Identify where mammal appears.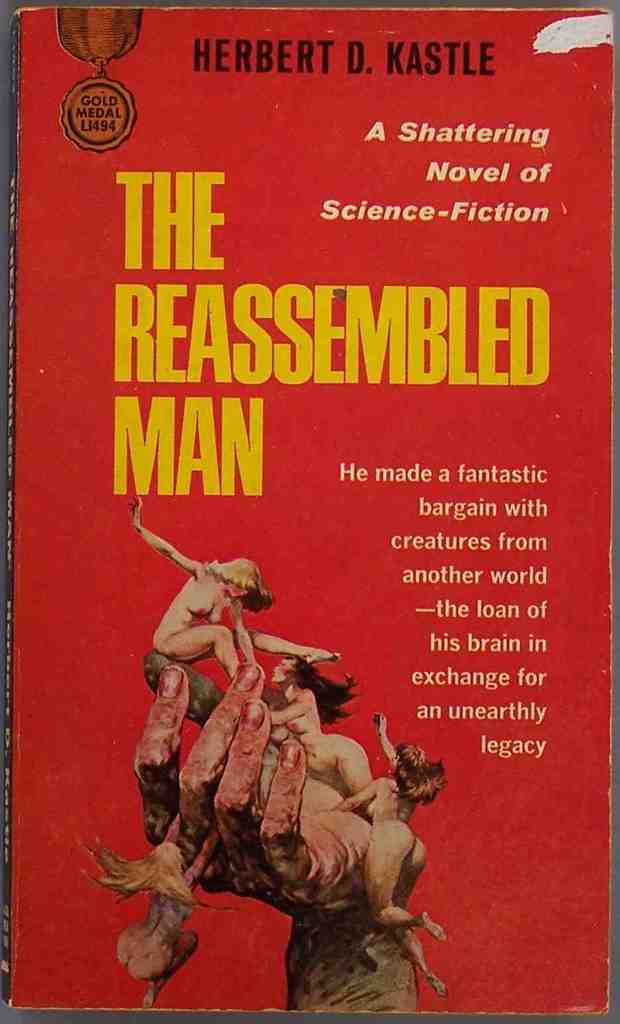
Appears at 127 481 258 699.
